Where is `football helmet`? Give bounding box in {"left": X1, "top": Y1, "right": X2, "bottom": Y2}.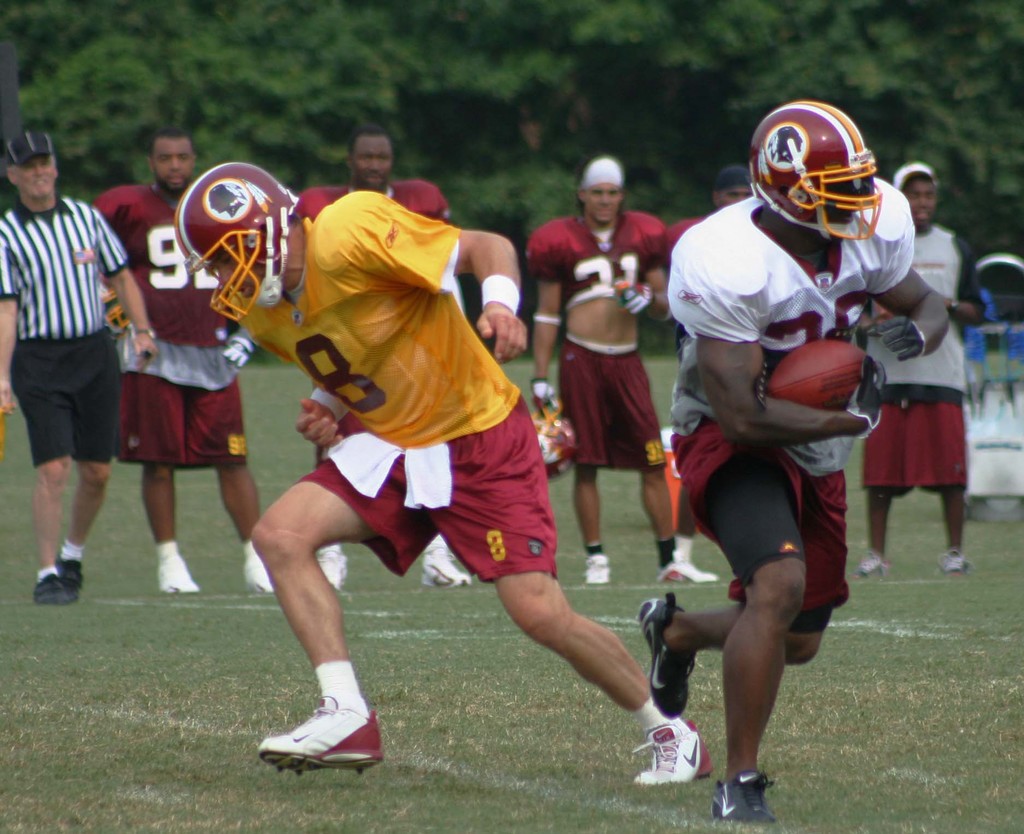
{"left": 166, "top": 164, "right": 295, "bottom": 324}.
